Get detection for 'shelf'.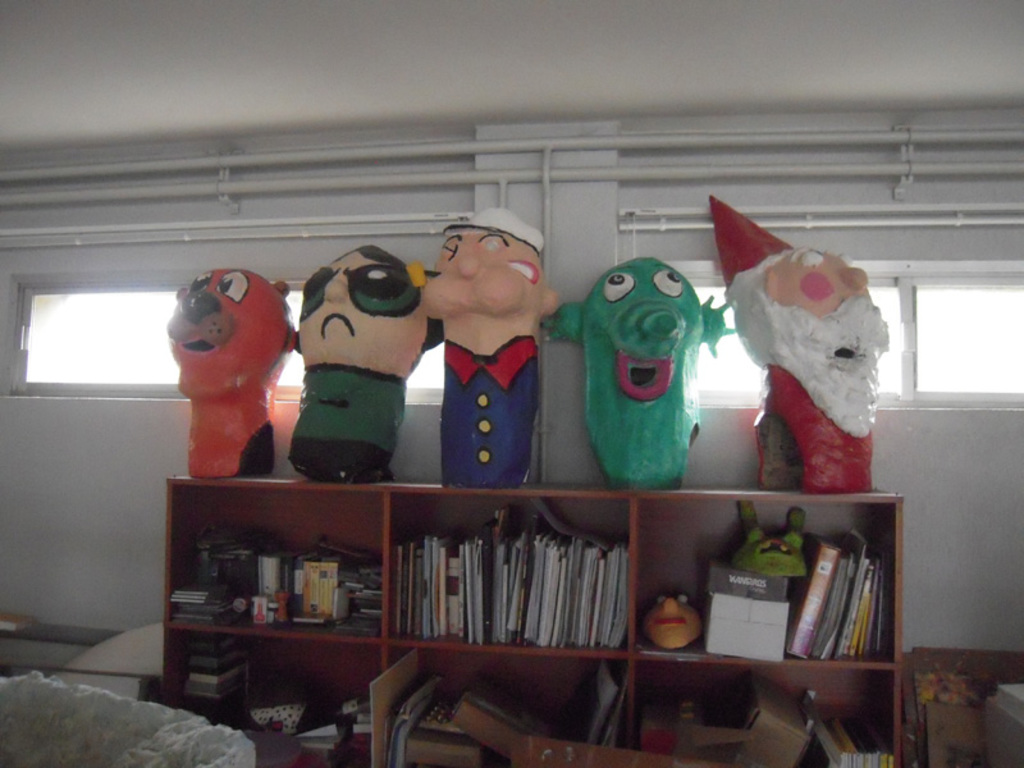
Detection: [left=160, top=475, right=904, bottom=767].
